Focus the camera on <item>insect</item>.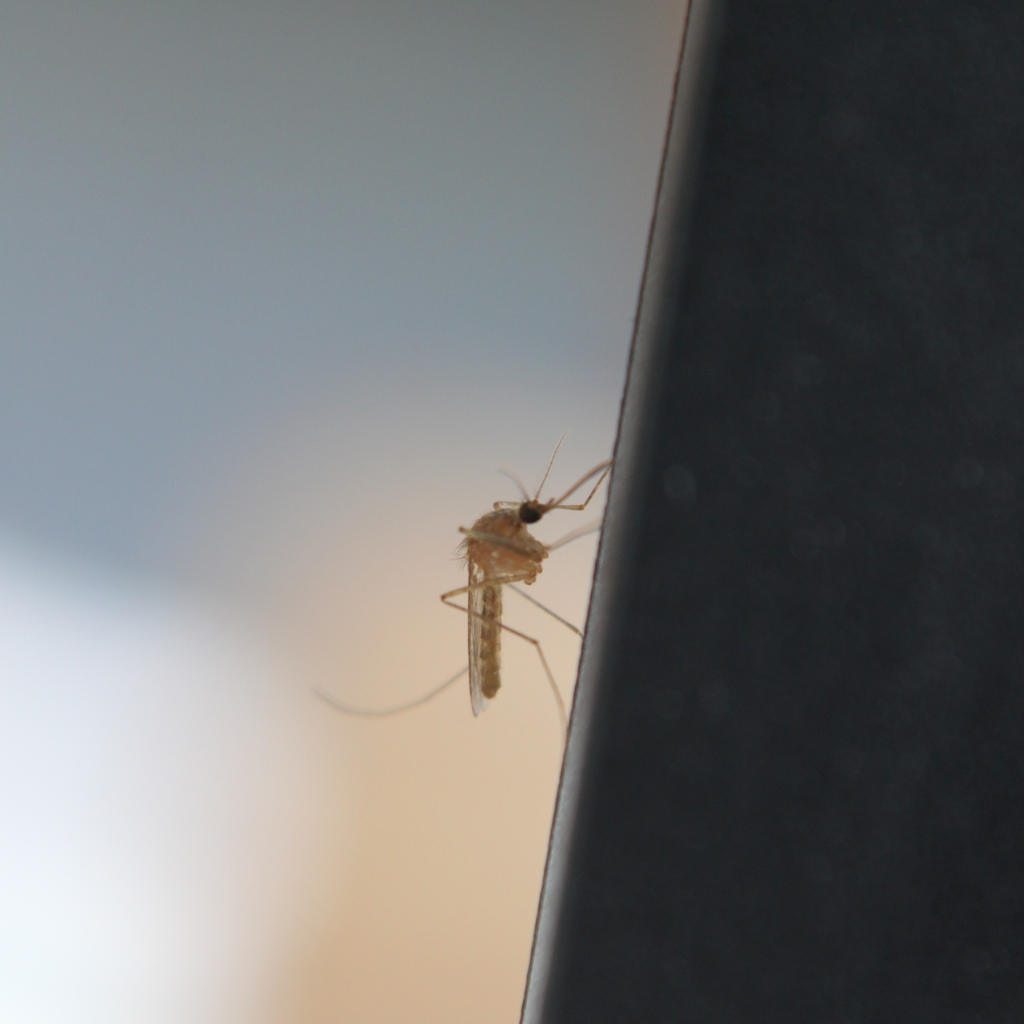
Focus region: x1=314 y1=435 x2=612 y2=714.
